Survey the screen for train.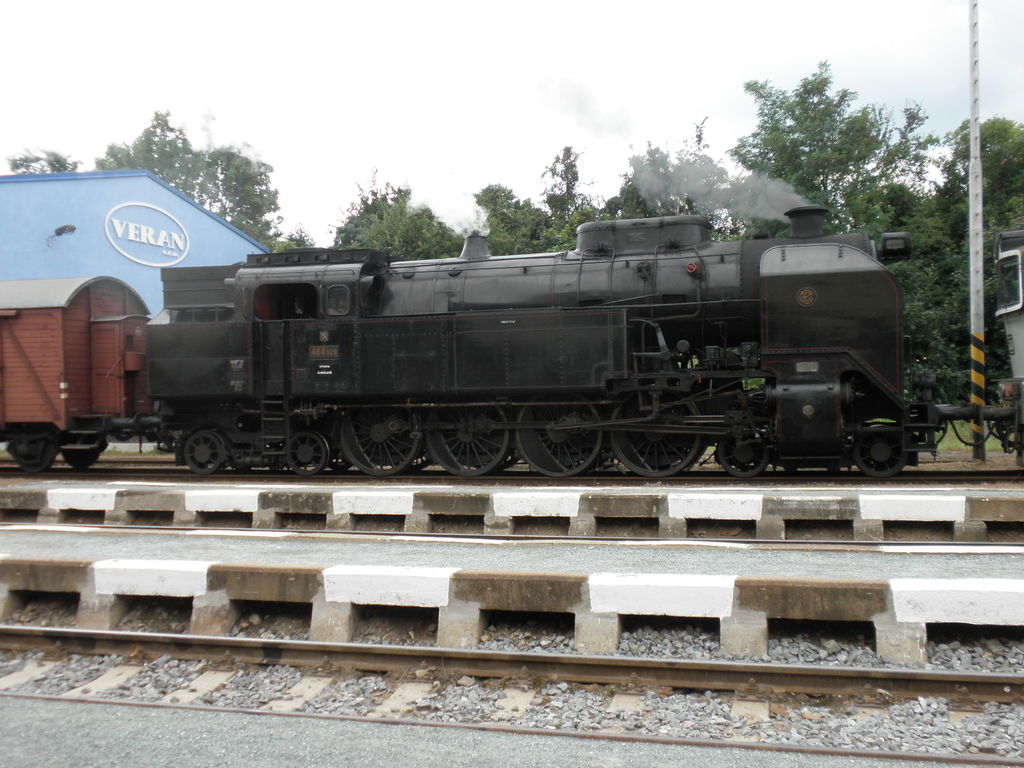
Survey found: <region>0, 199, 1023, 479</region>.
